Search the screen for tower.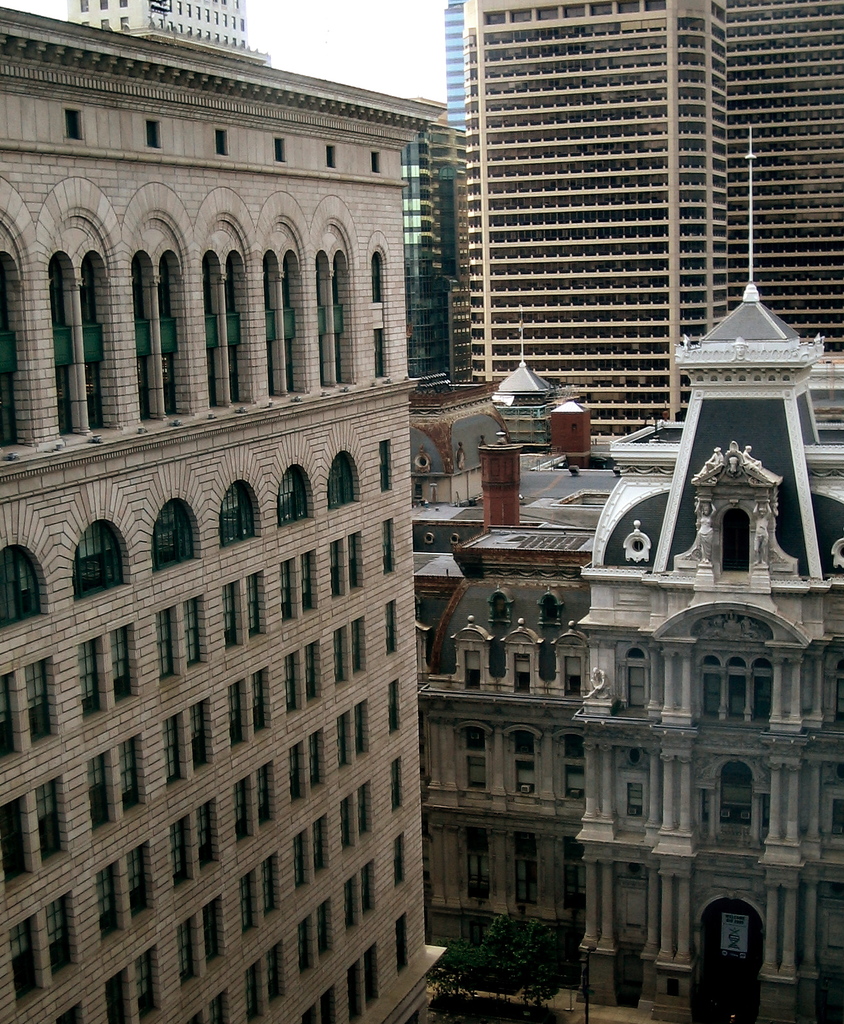
Found at {"left": 459, "top": 0, "right": 722, "bottom": 439}.
